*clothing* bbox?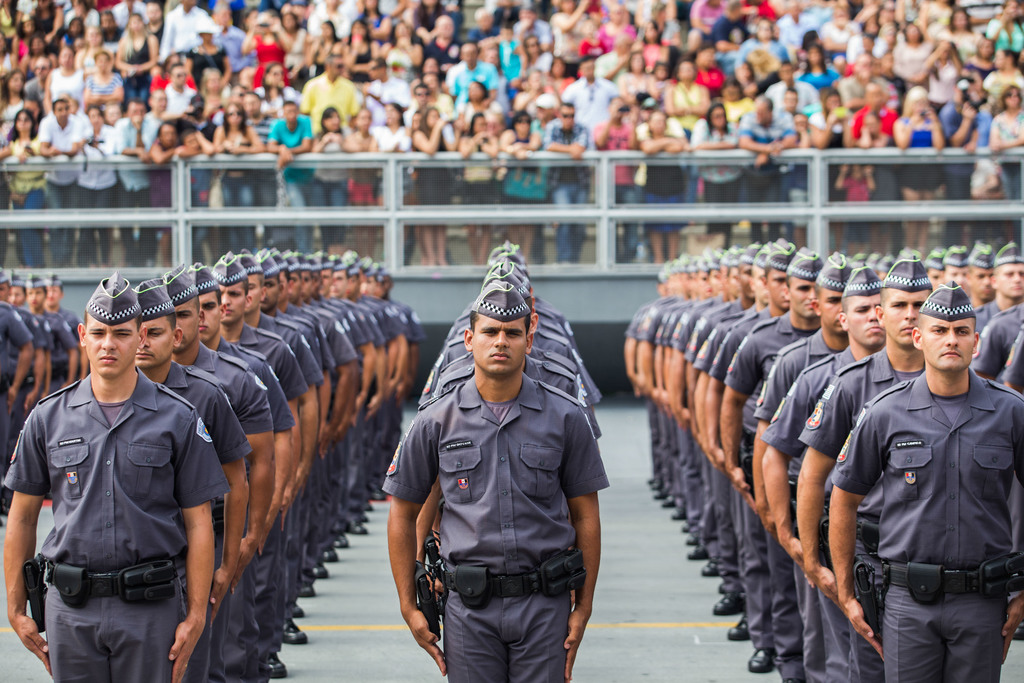
<box>593,120,640,212</box>
